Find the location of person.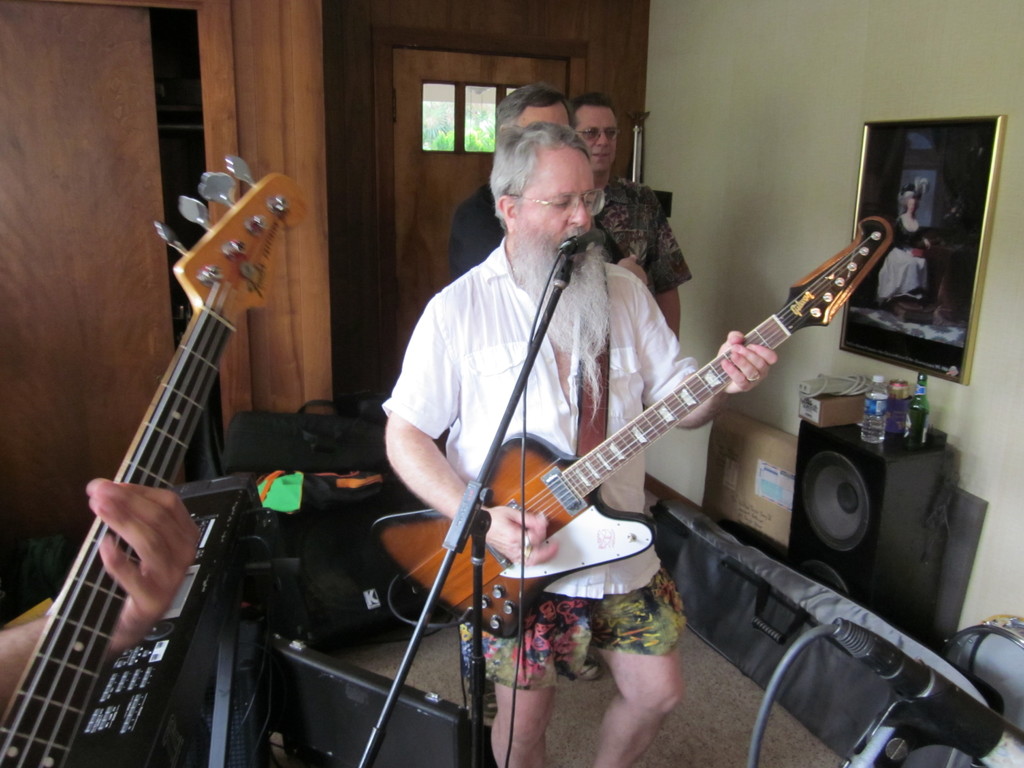
Location: Rect(384, 95, 881, 740).
